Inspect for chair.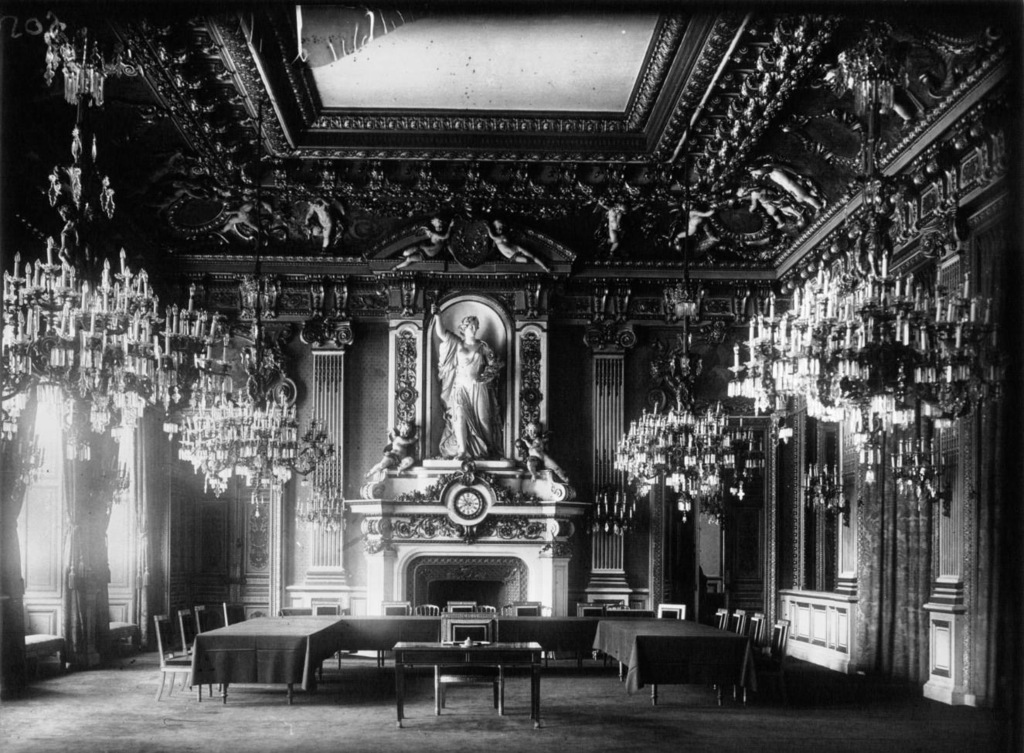
Inspection: 572,601,611,669.
